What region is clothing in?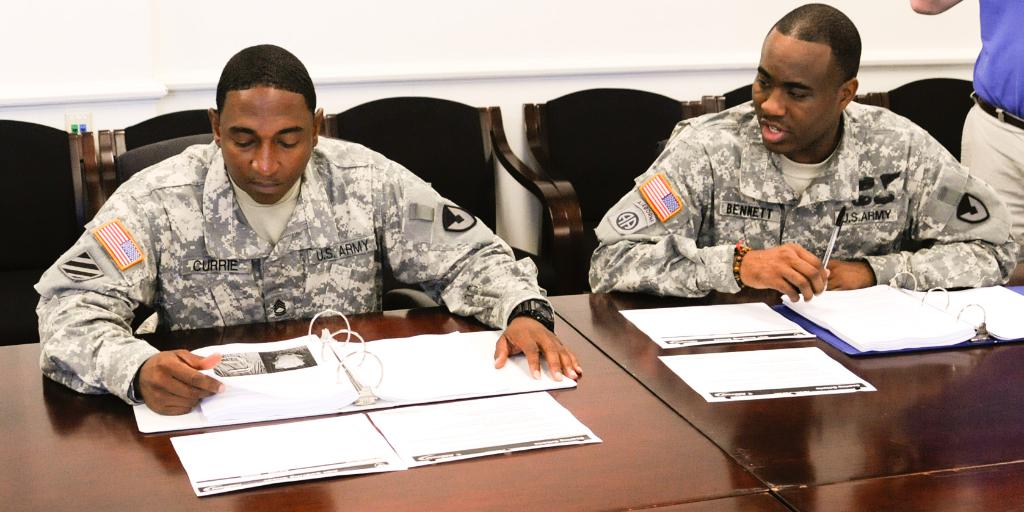
{"left": 33, "top": 143, "right": 547, "bottom": 403}.
